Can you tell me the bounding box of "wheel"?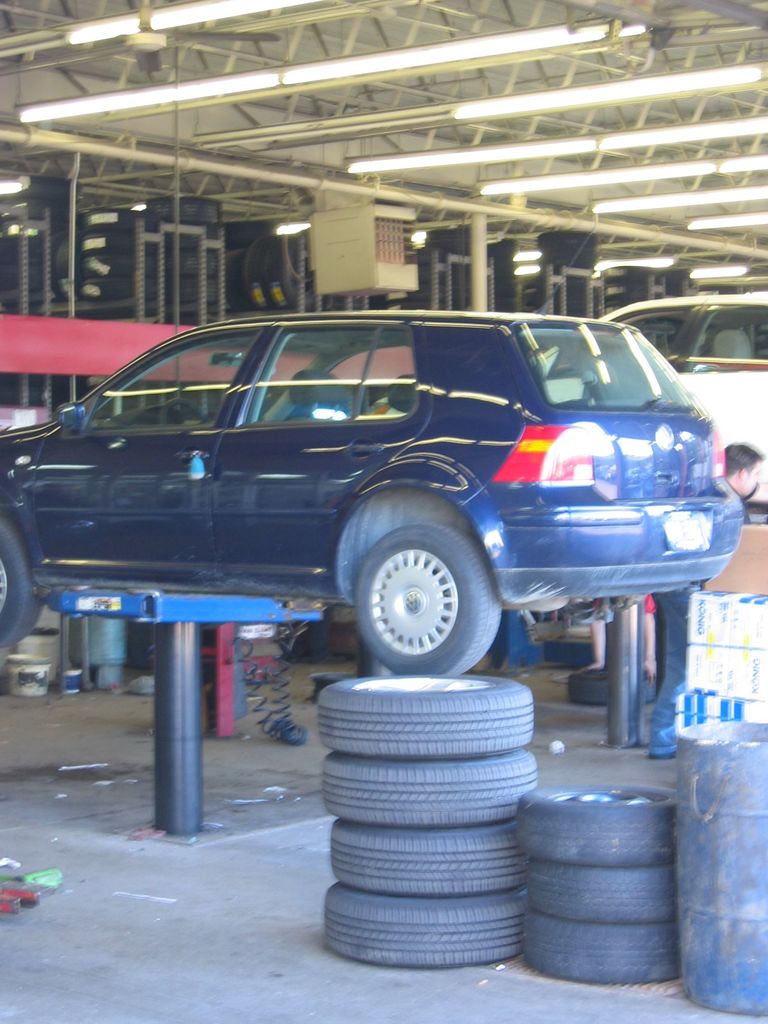
[527,918,682,984].
